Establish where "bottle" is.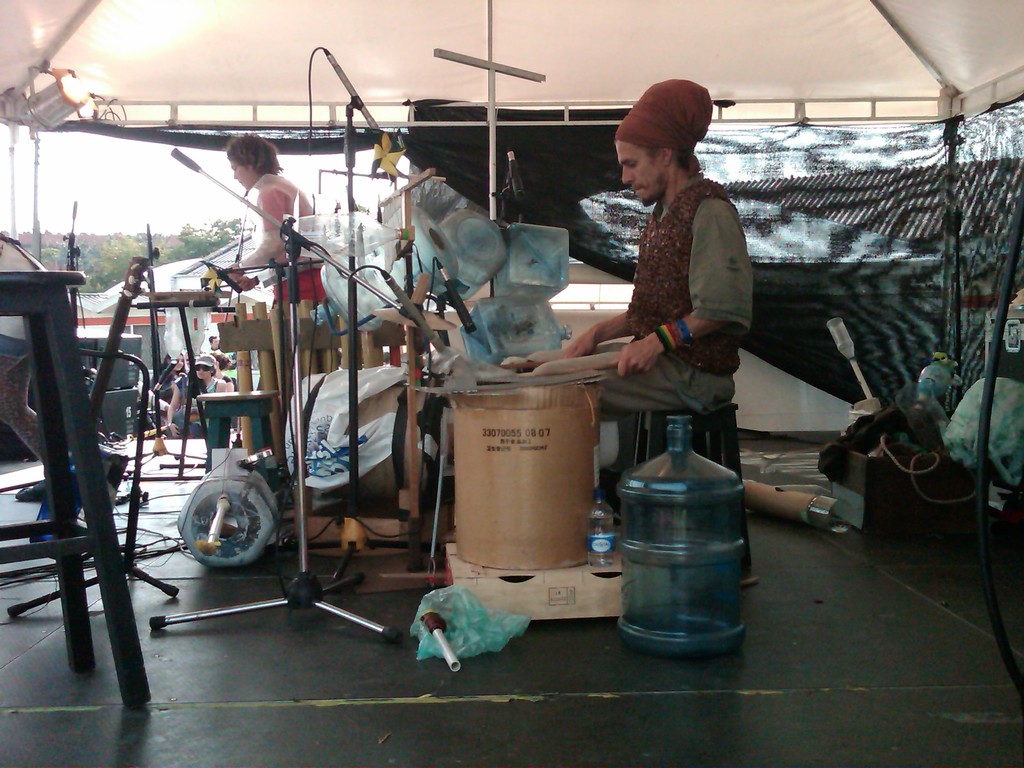
Established at <bbox>829, 318, 858, 363</bbox>.
